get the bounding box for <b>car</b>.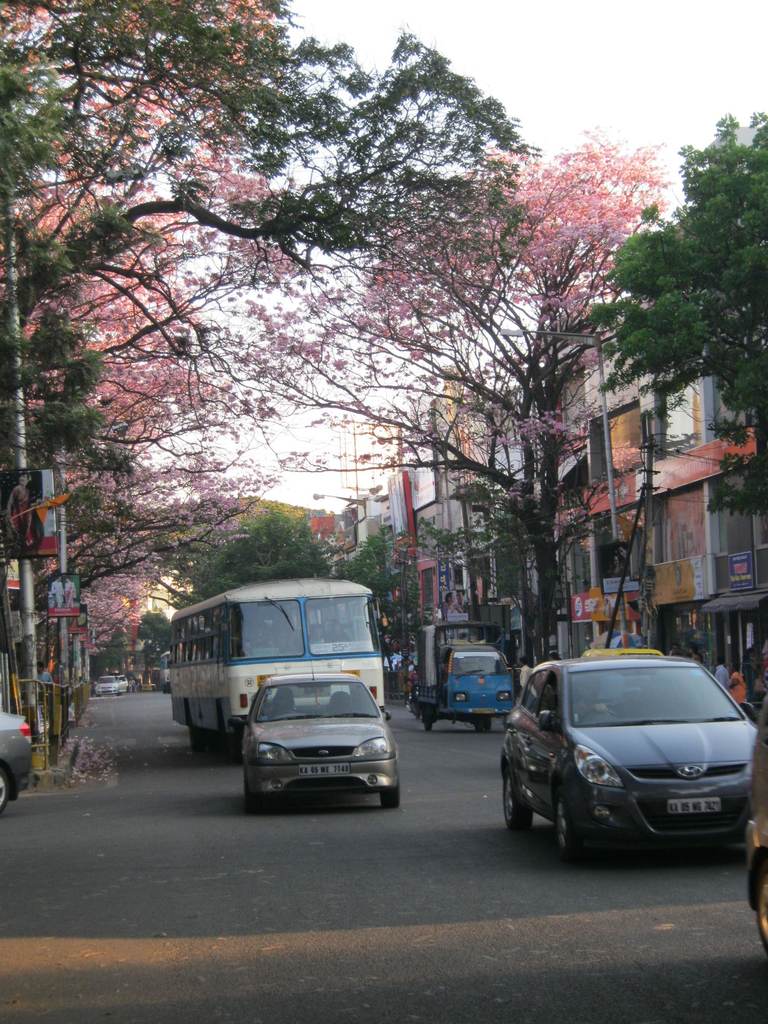
l=492, t=648, r=760, b=868.
